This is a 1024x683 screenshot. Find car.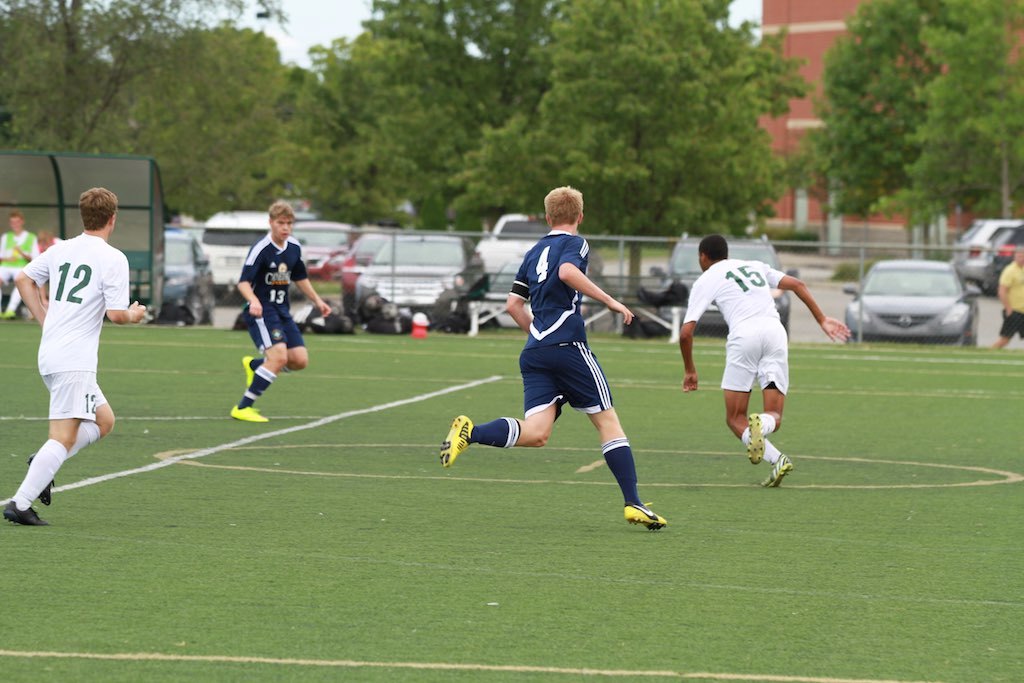
Bounding box: 990,225,1023,293.
